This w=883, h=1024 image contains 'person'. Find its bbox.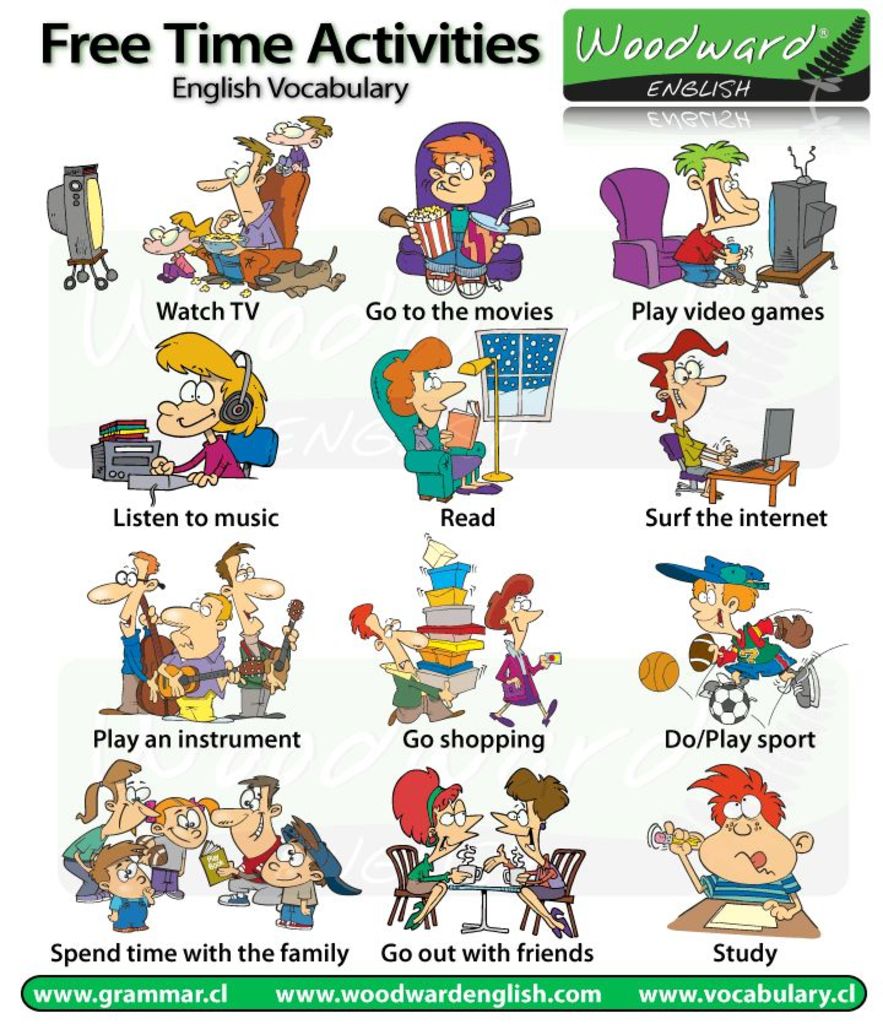
(266, 99, 330, 275).
